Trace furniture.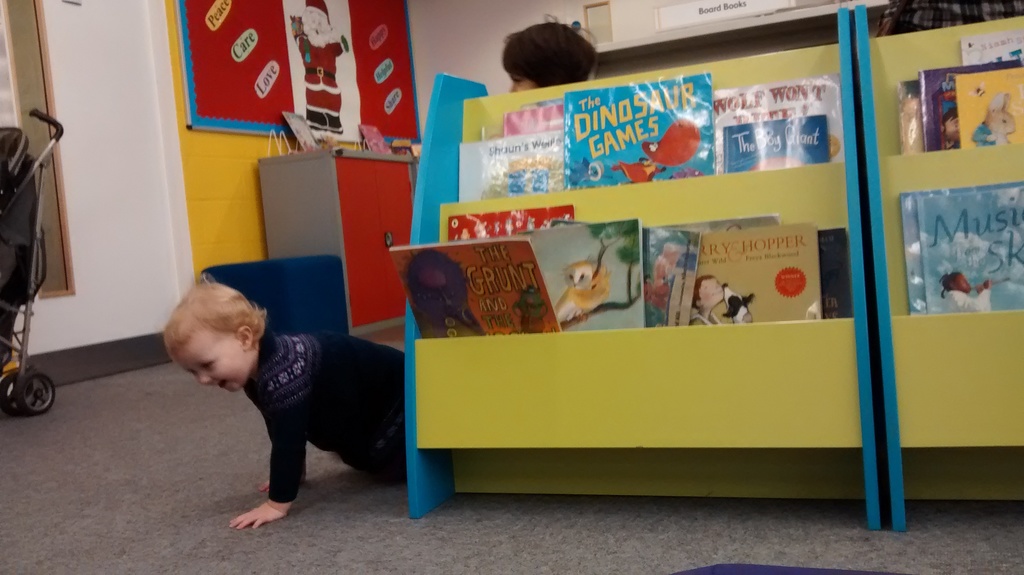
Traced to select_region(405, 6, 883, 528).
